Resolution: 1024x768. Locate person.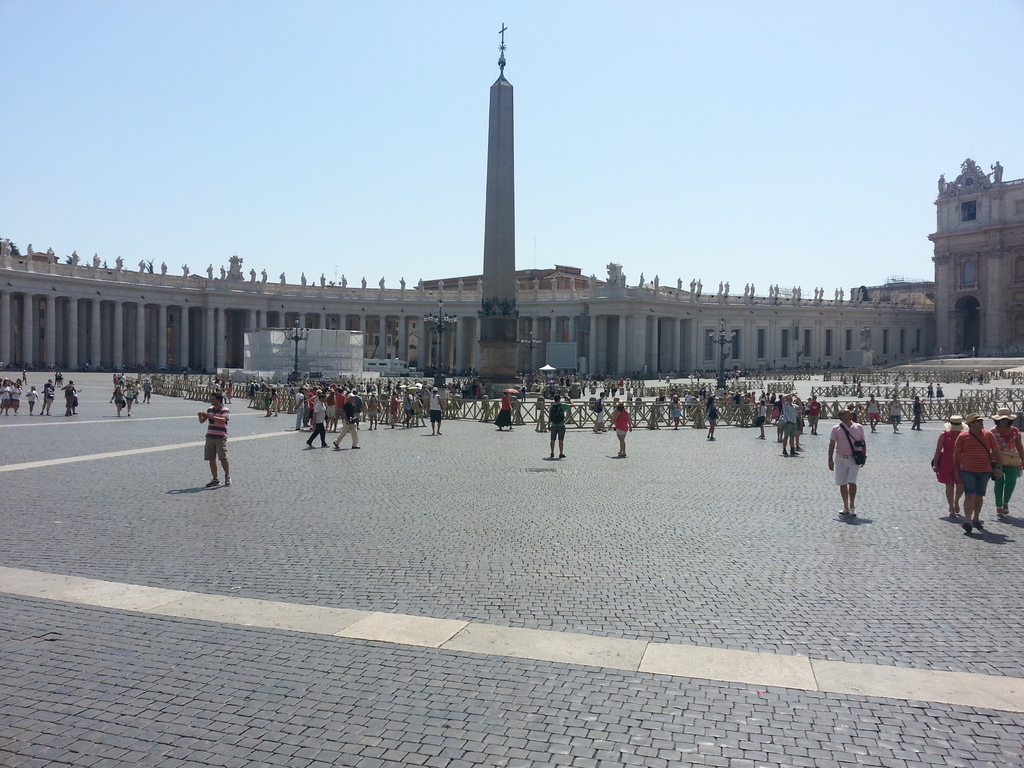
(705,398,721,439).
